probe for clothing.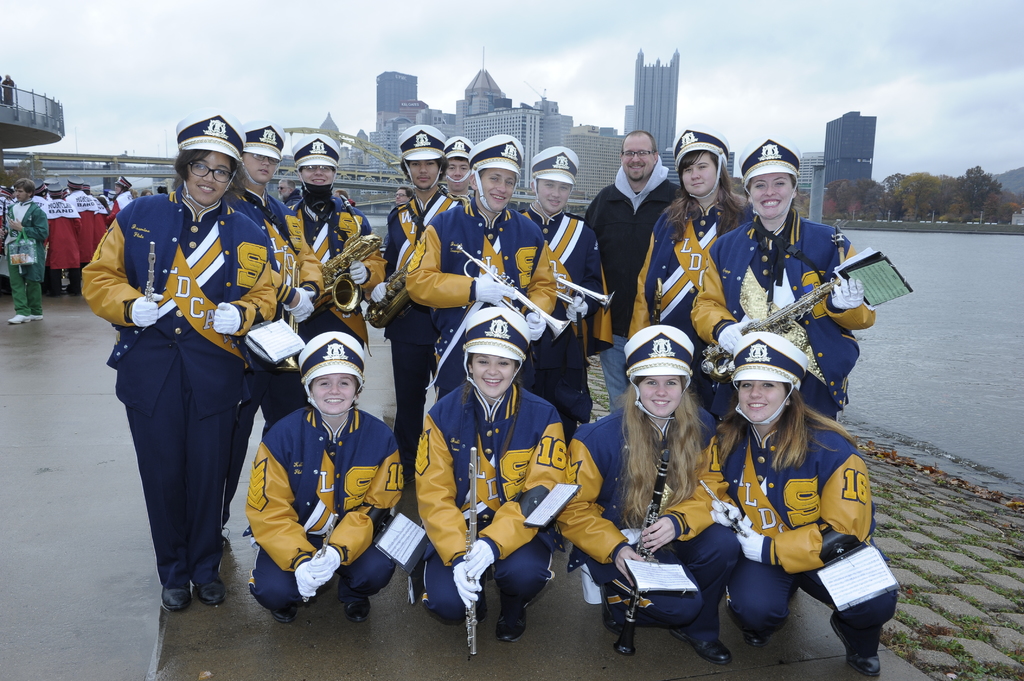
Probe result: bbox=[693, 211, 854, 389].
